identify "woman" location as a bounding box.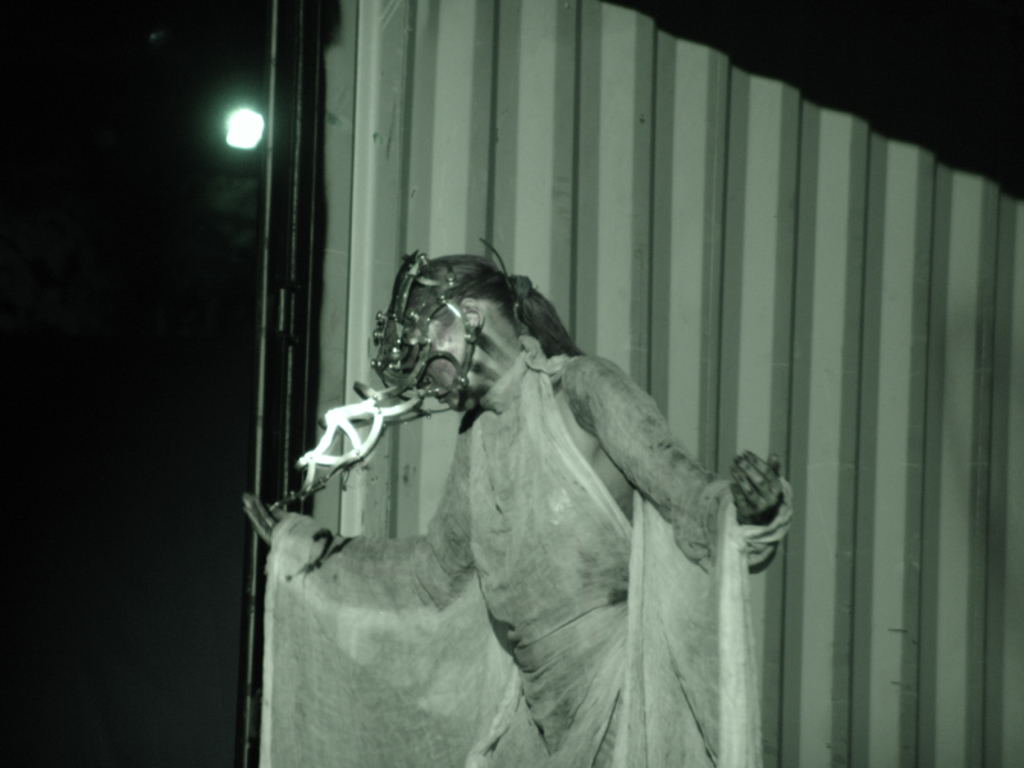
305:241:733:685.
